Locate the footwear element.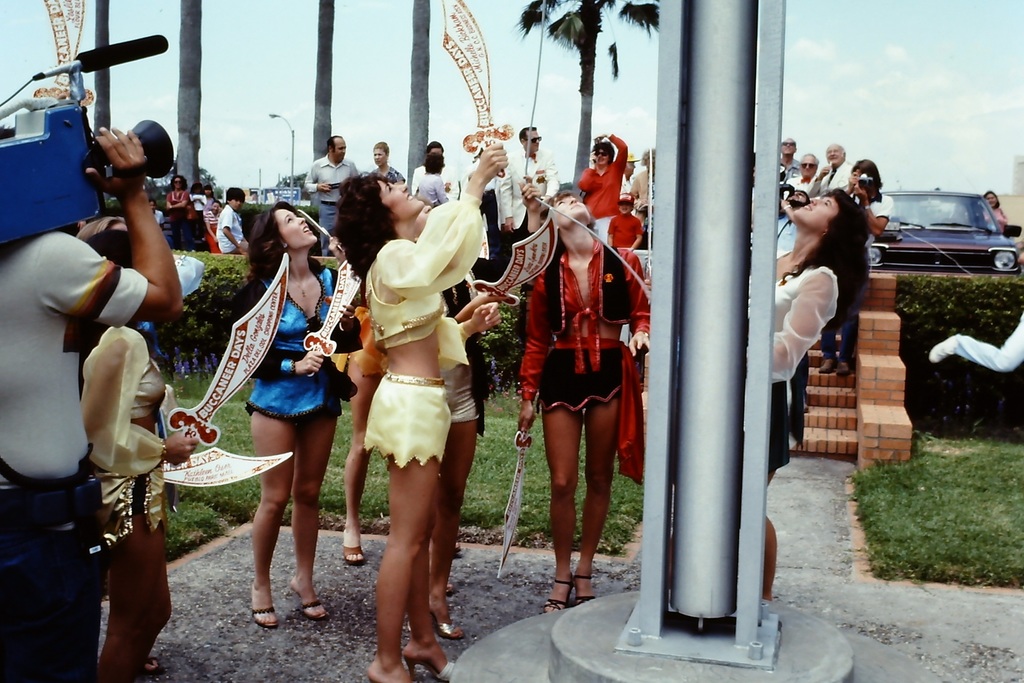
Element bbox: Rect(289, 580, 327, 614).
